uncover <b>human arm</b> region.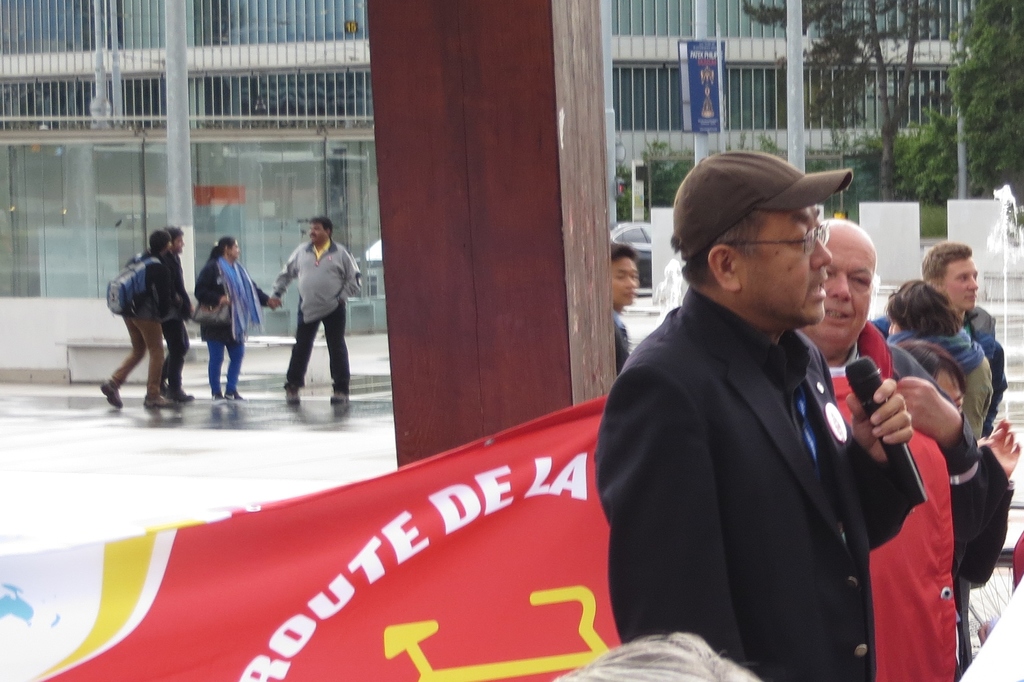
Uncovered: [252, 281, 286, 314].
